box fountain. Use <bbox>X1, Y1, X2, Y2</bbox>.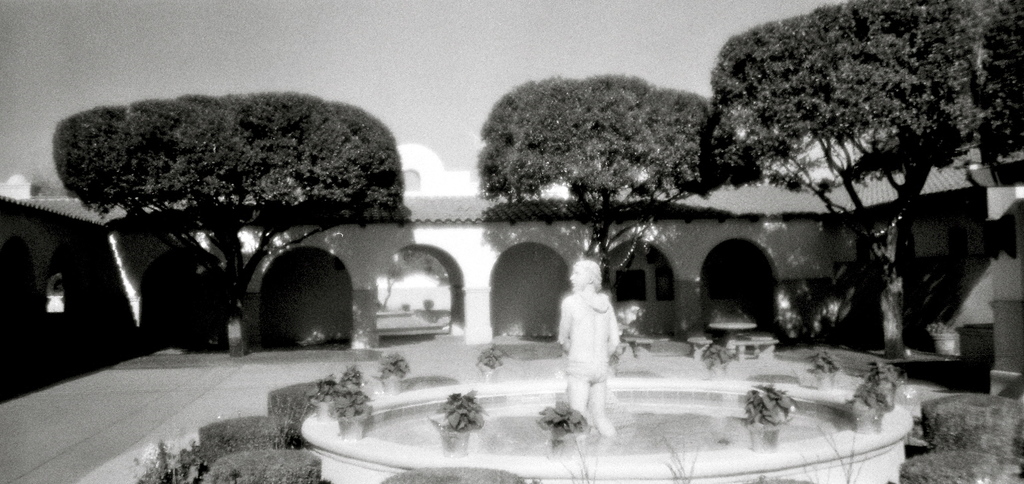
<bbox>301, 261, 916, 483</bbox>.
